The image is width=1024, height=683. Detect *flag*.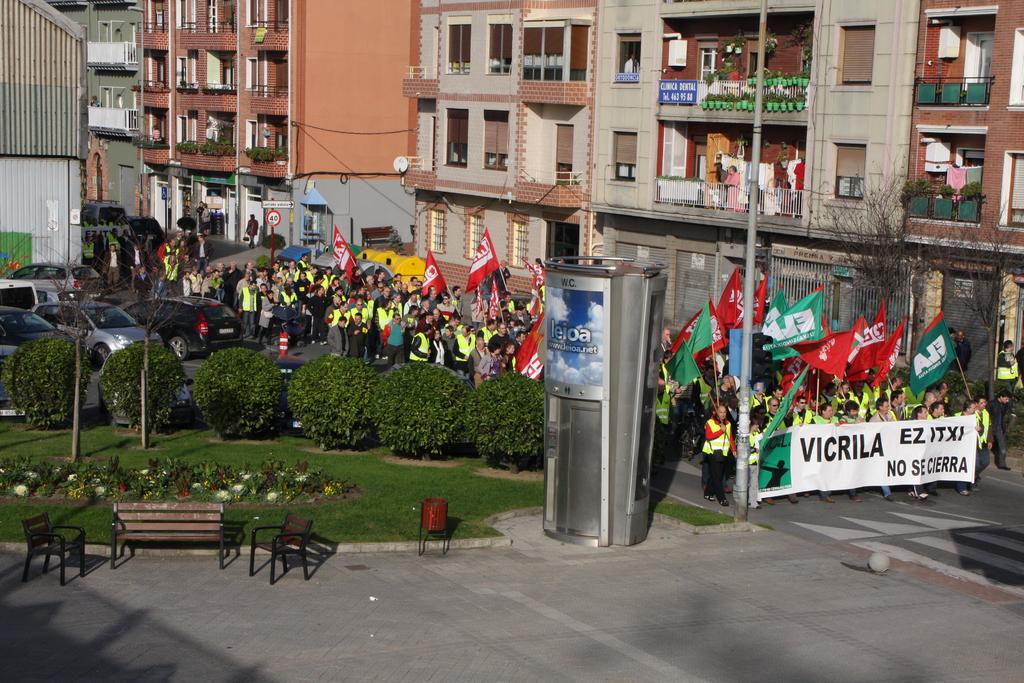
Detection: <region>331, 229, 362, 289</region>.
